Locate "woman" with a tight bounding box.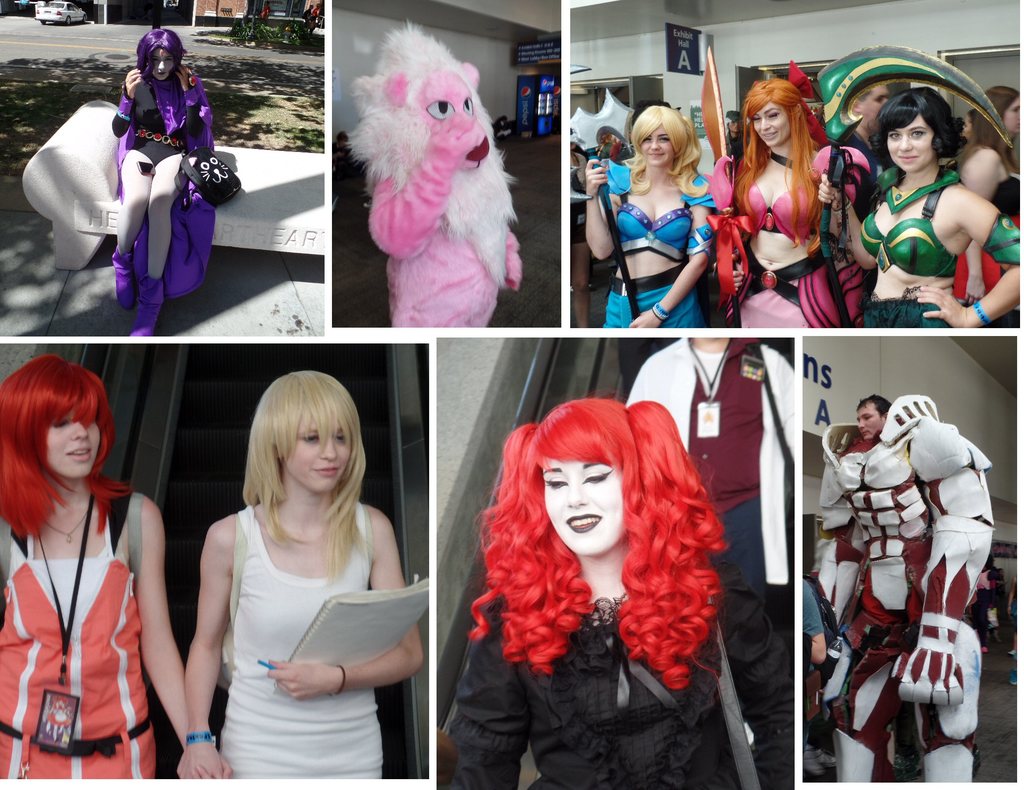
586,103,721,328.
